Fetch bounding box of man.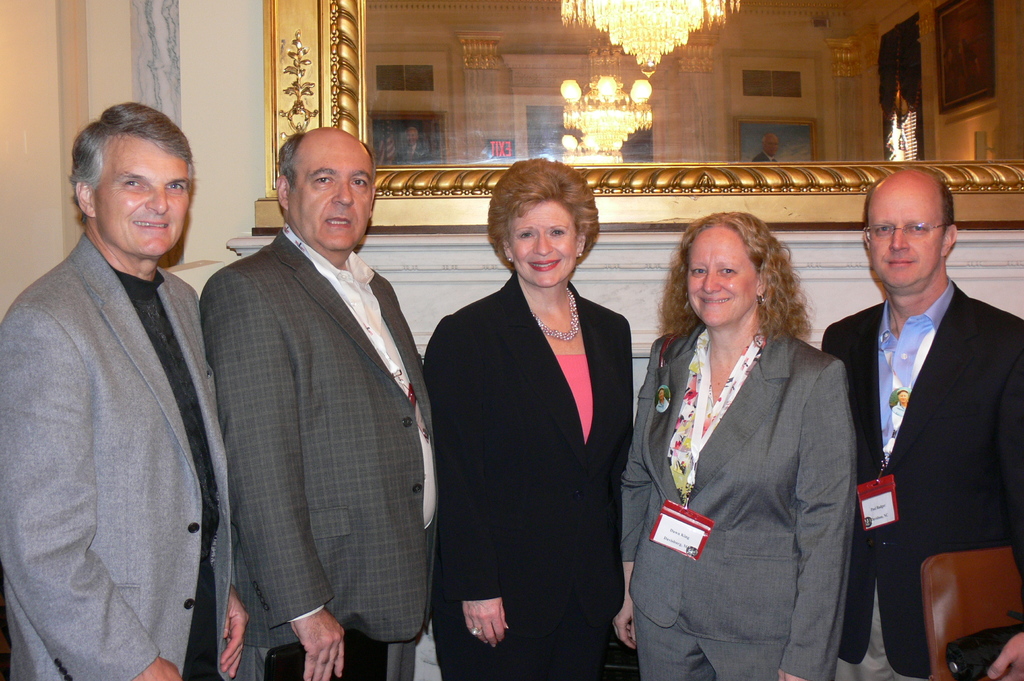
Bbox: box(830, 170, 1023, 677).
